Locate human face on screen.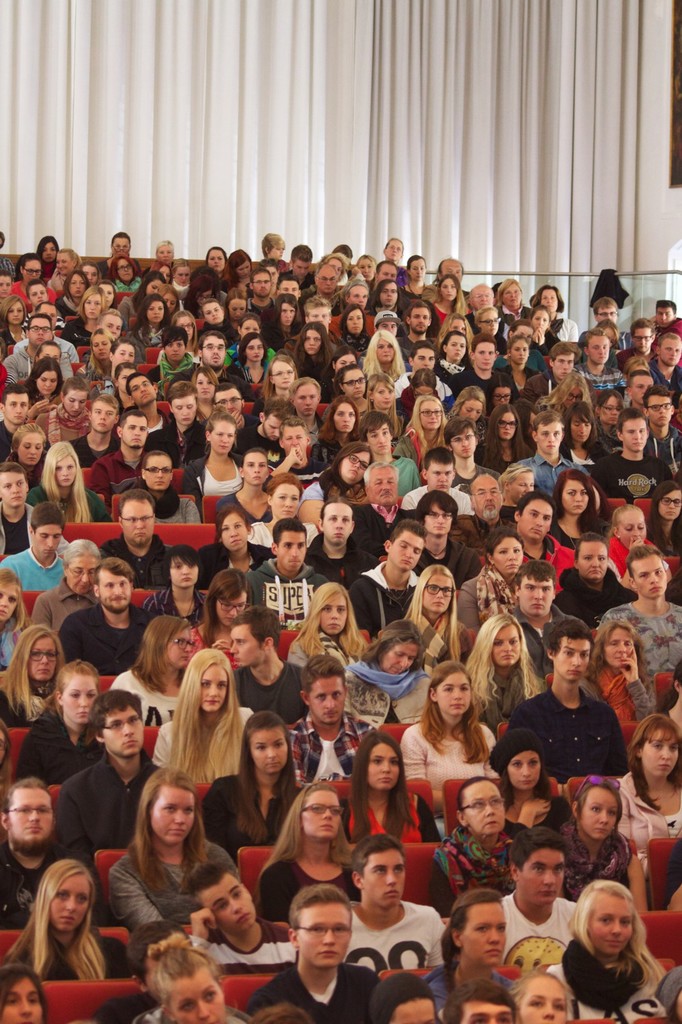
On screen at select_region(658, 307, 674, 322).
